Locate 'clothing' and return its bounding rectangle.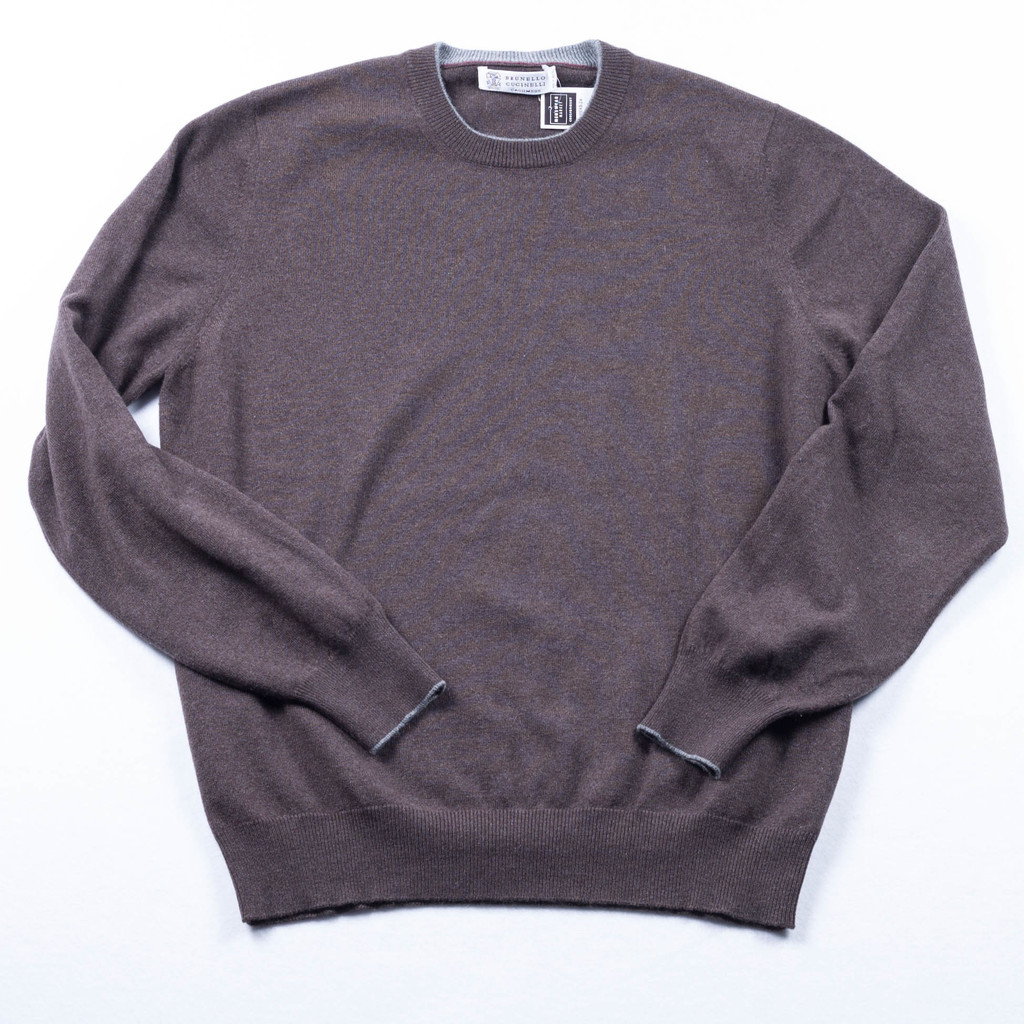
bbox=(28, 0, 1023, 975).
